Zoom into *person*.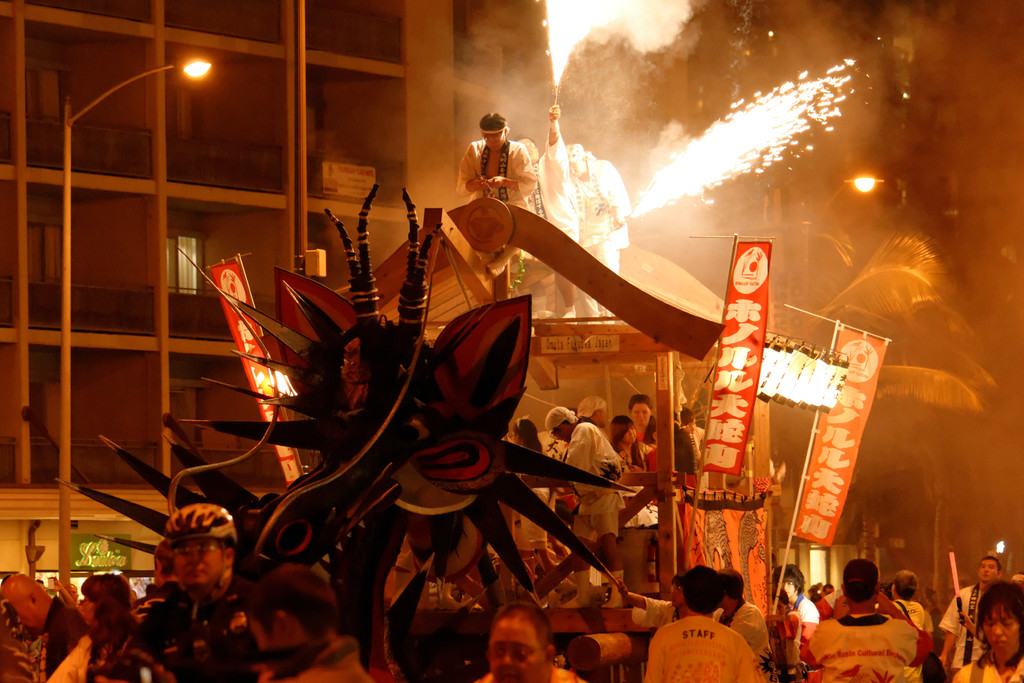
Zoom target: locate(127, 542, 177, 630).
